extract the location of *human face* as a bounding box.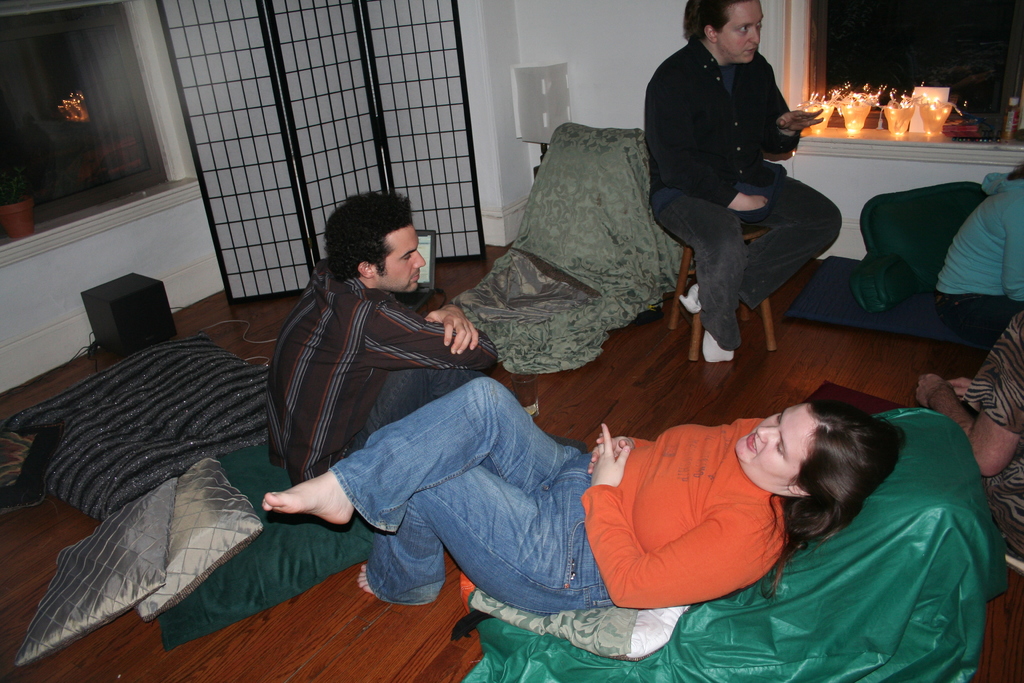
{"left": 717, "top": 0, "right": 765, "bottom": 64}.
